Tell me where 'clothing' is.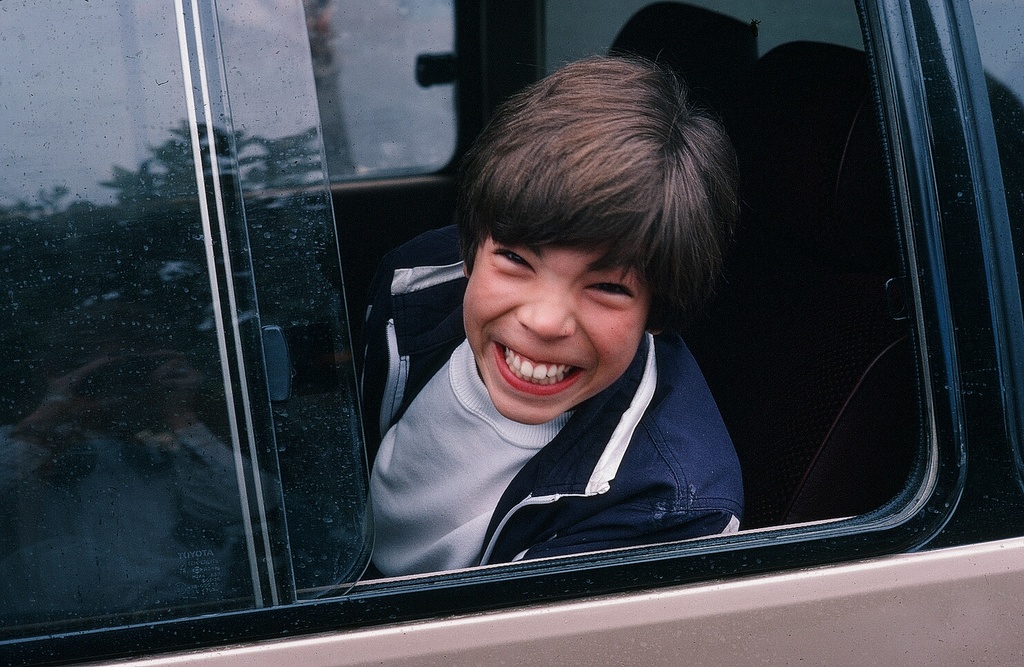
'clothing' is at BBox(359, 219, 746, 579).
